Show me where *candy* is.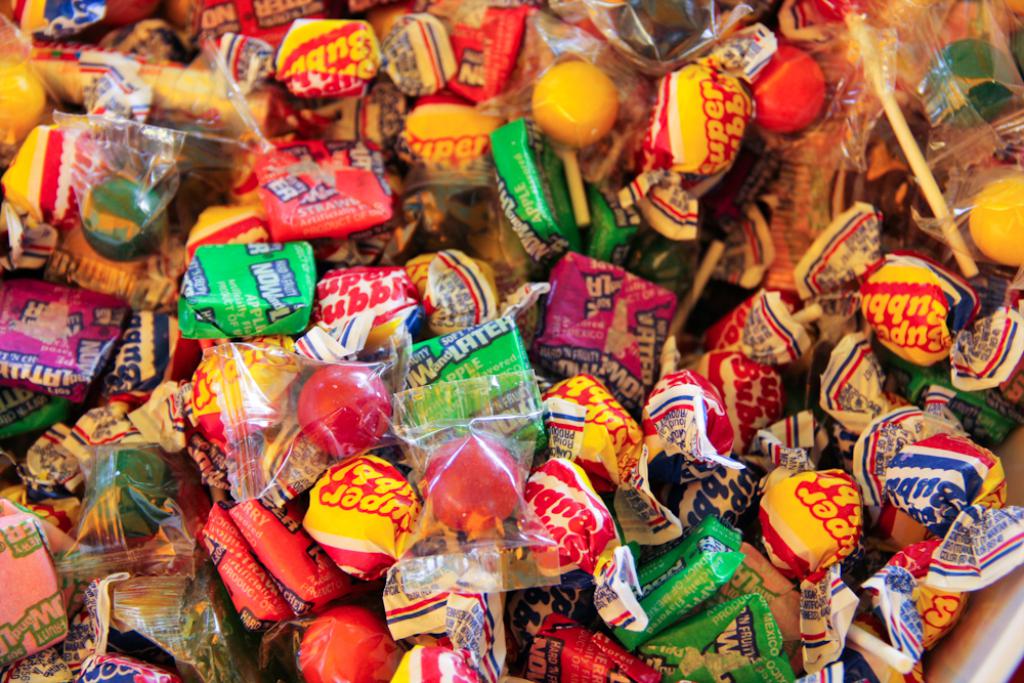
*candy* is at {"left": 183, "top": 237, "right": 310, "bottom": 349}.
